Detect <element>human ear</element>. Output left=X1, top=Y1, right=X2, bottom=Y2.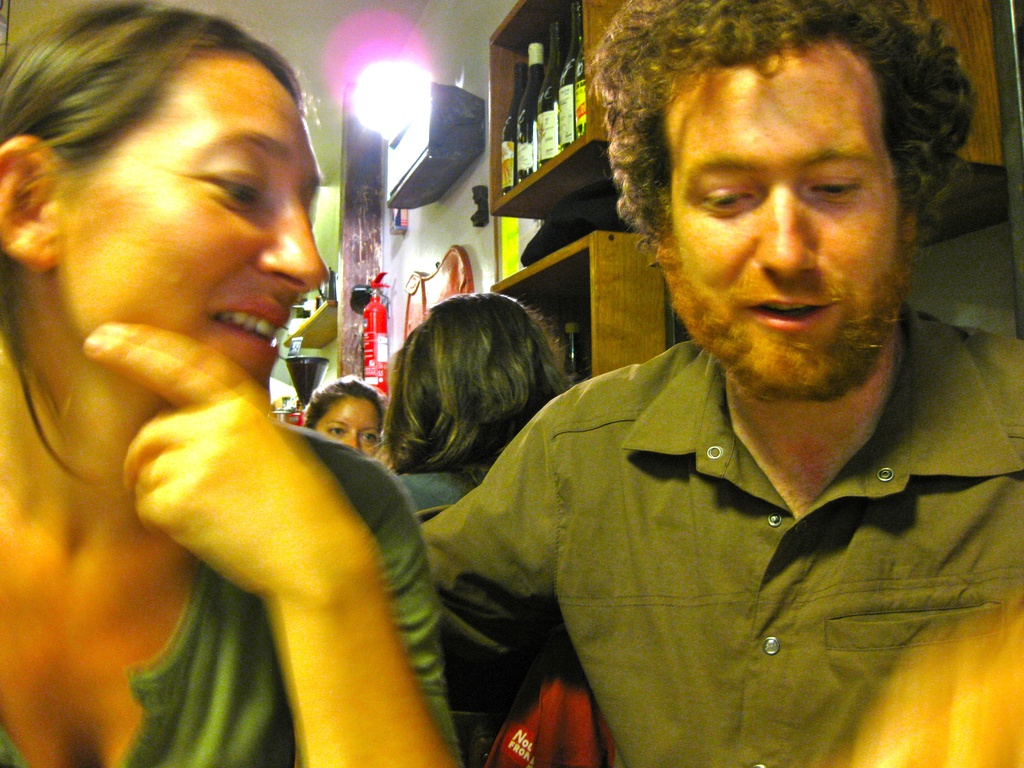
left=0, top=134, right=67, bottom=267.
